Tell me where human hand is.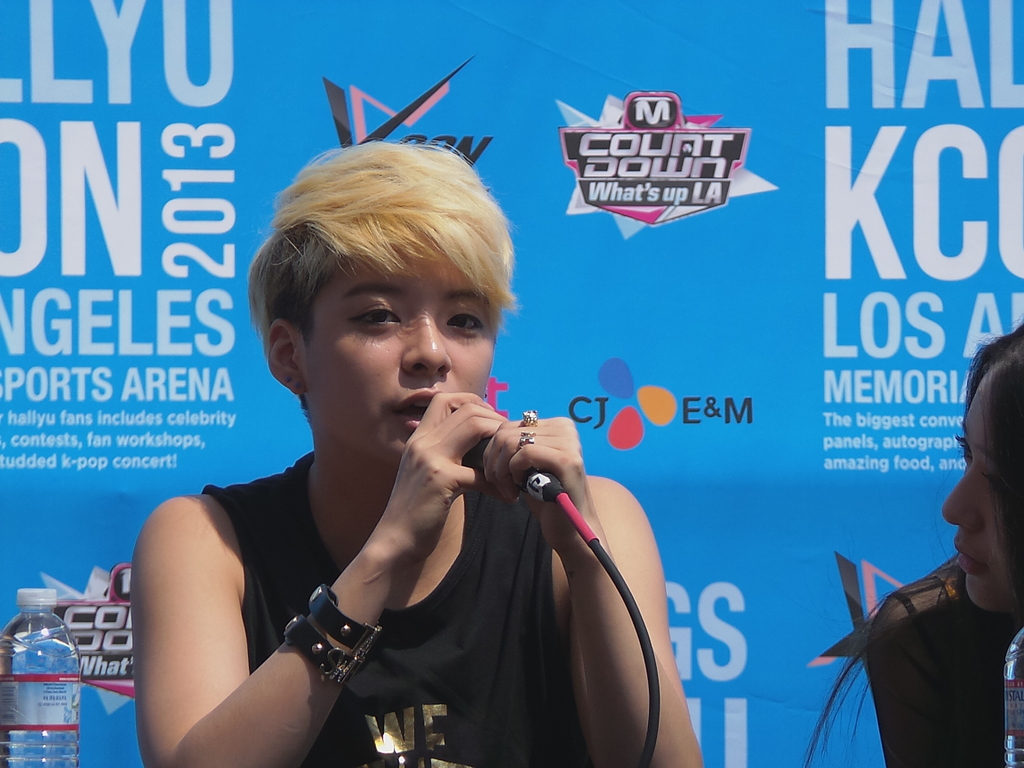
human hand is at pyautogui.locateOnScreen(481, 414, 602, 550).
